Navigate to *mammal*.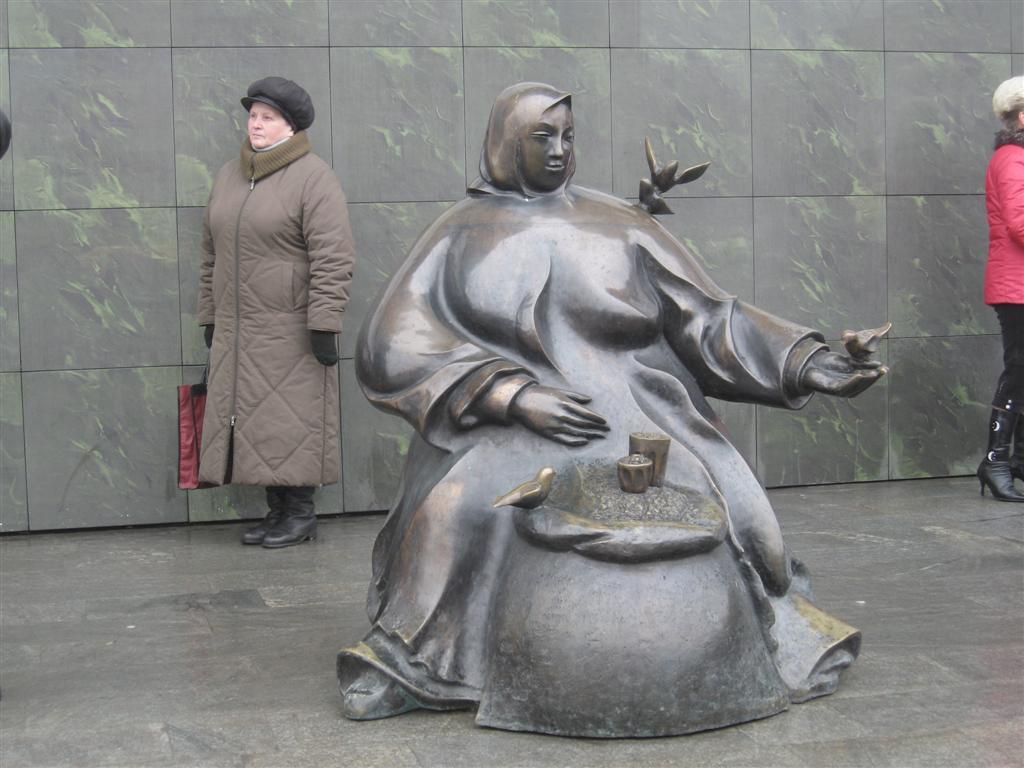
Navigation target: l=0, t=103, r=13, b=161.
